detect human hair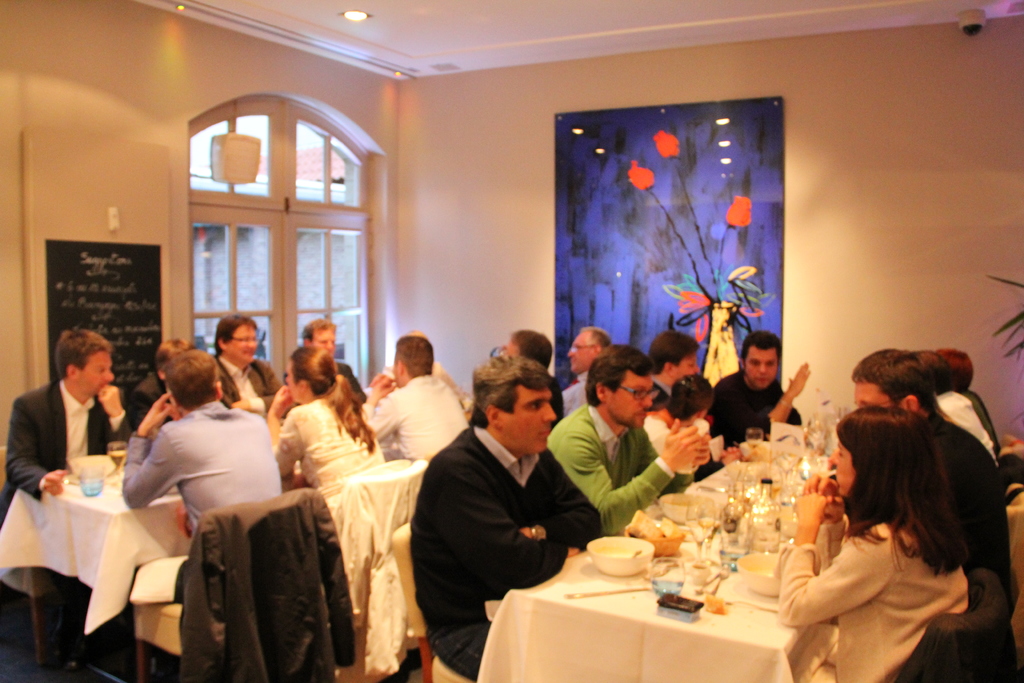
{"left": 291, "top": 342, "right": 380, "bottom": 453}
